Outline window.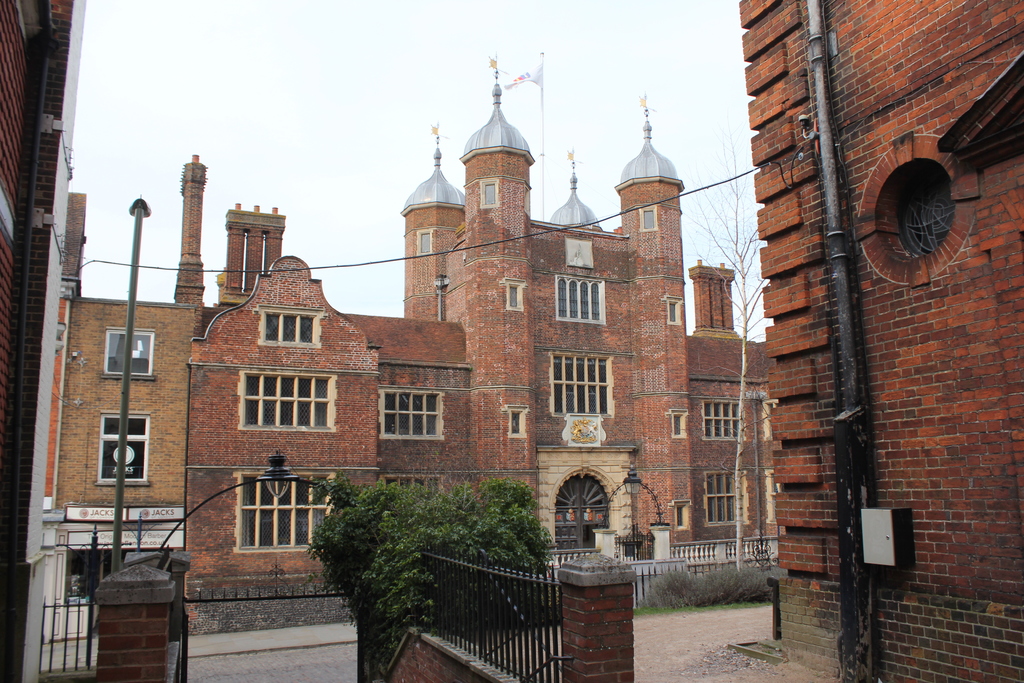
Outline: (left=664, top=299, right=686, bottom=322).
